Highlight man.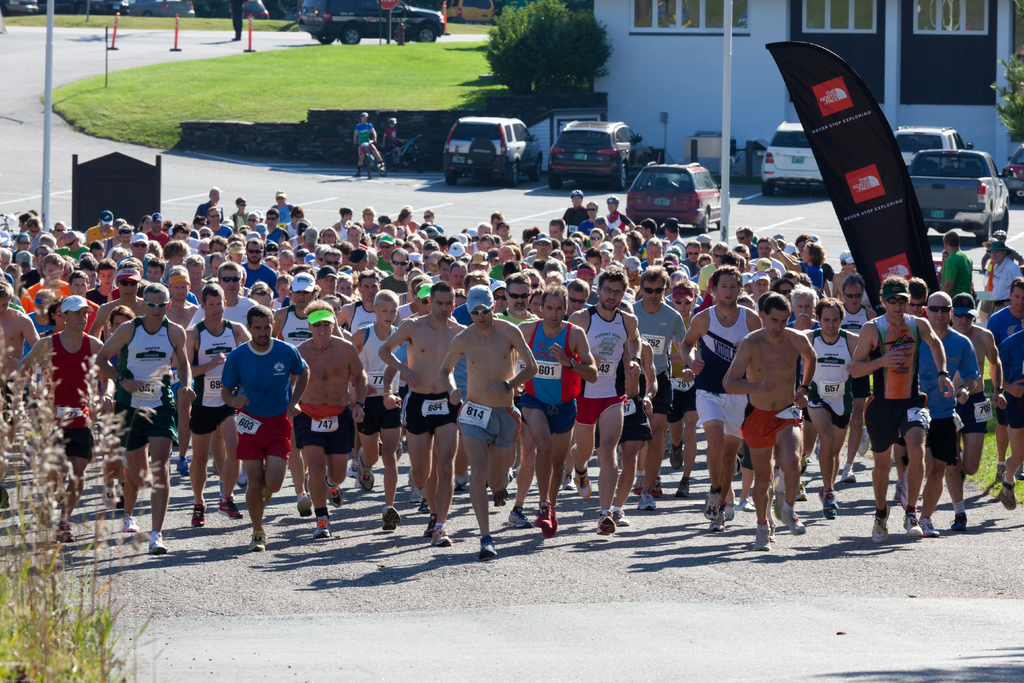
Highlighted region: (289,297,370,541).
